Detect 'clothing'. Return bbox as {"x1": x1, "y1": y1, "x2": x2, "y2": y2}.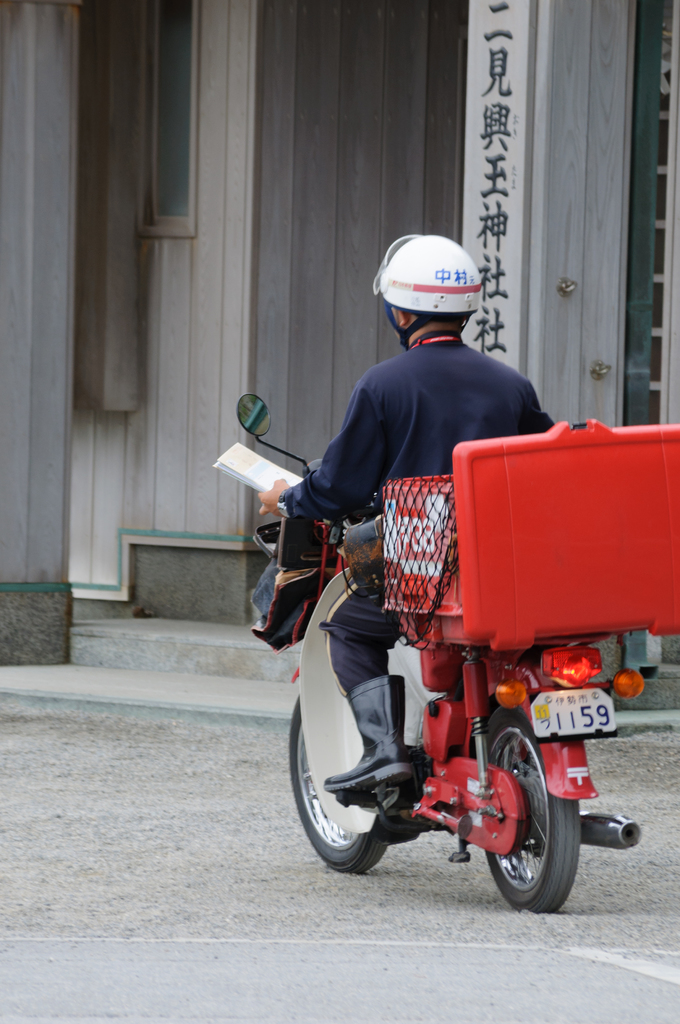
{"x1": 278, "y1": 324, "x2": 557, "y2": 695}.
